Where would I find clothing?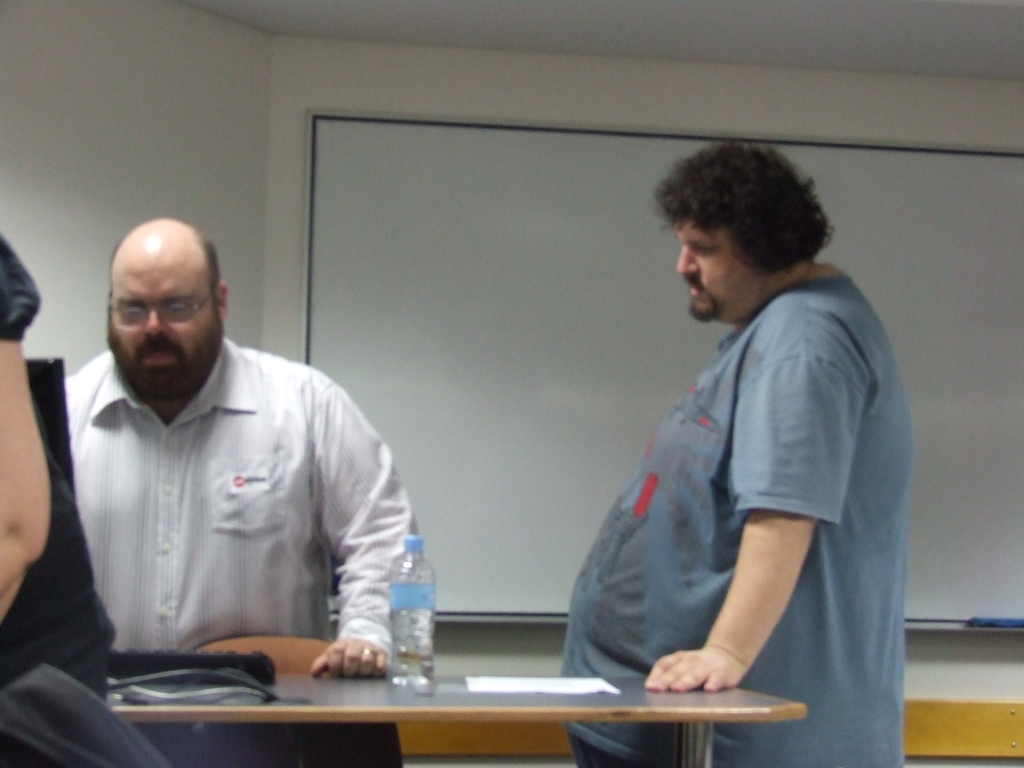
At <region>0, 233, 177, 767</region>.
